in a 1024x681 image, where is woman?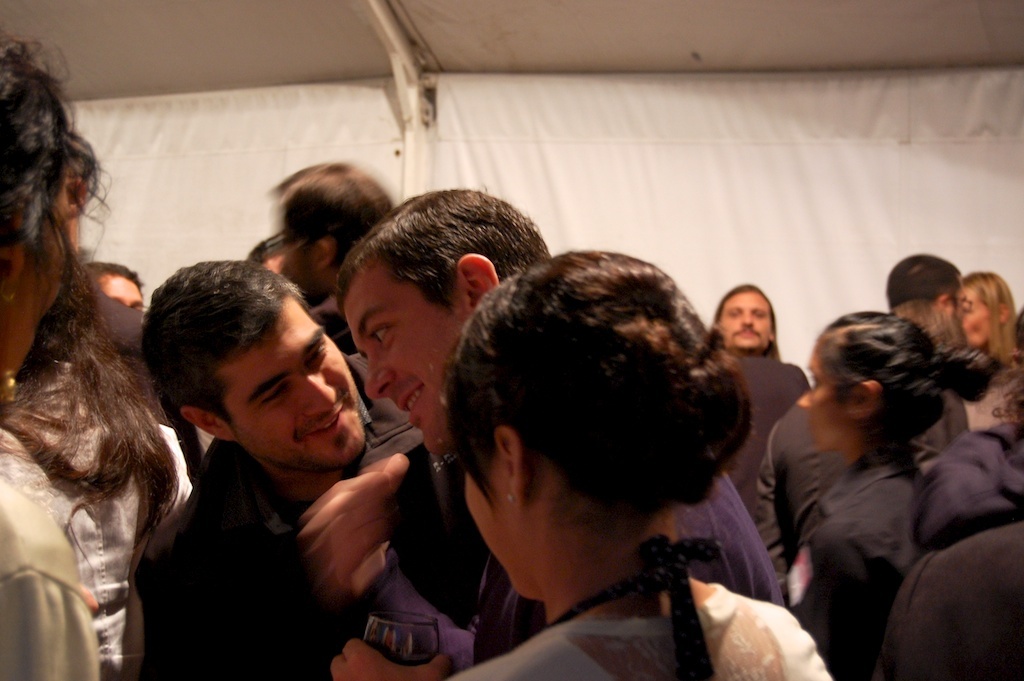
[x1=952, y1=267, x2=1023, y2=454].
